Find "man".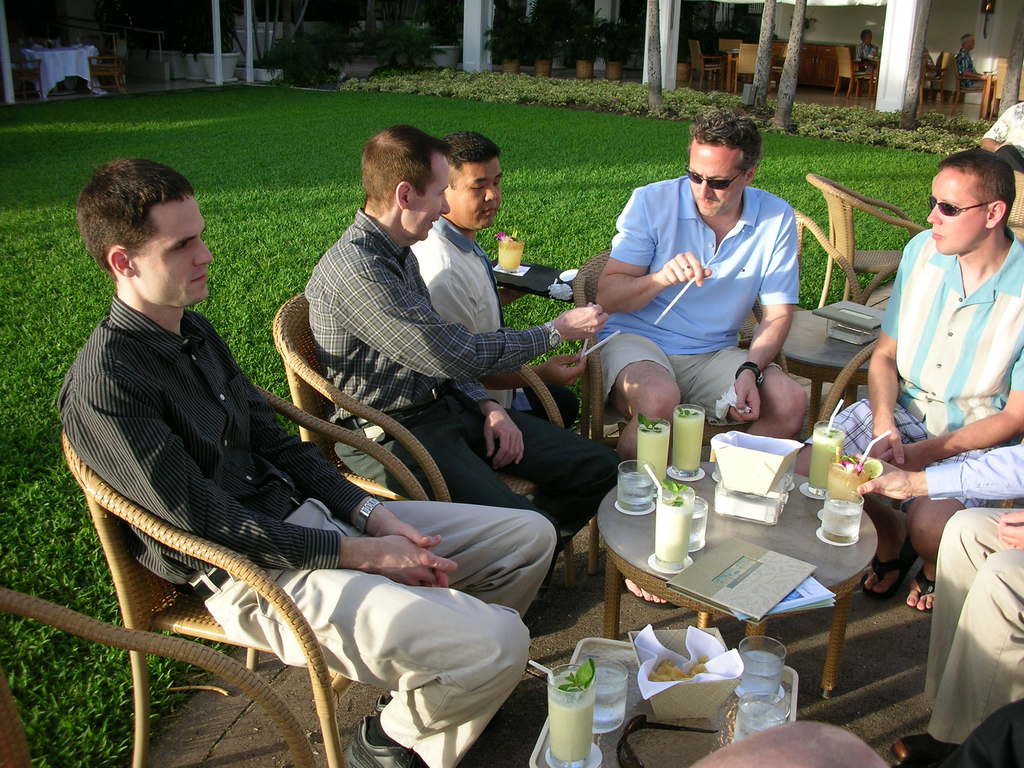
(956,30,997,120).
